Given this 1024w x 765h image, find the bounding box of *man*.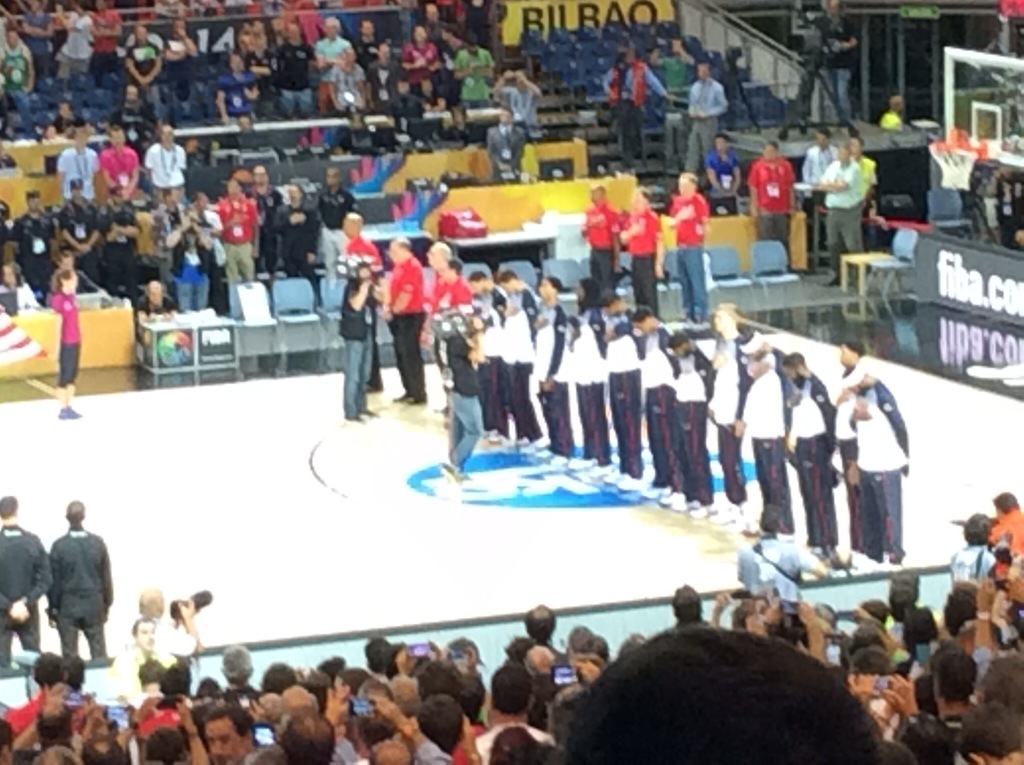
l=328, t=208, r=397, b=391.
